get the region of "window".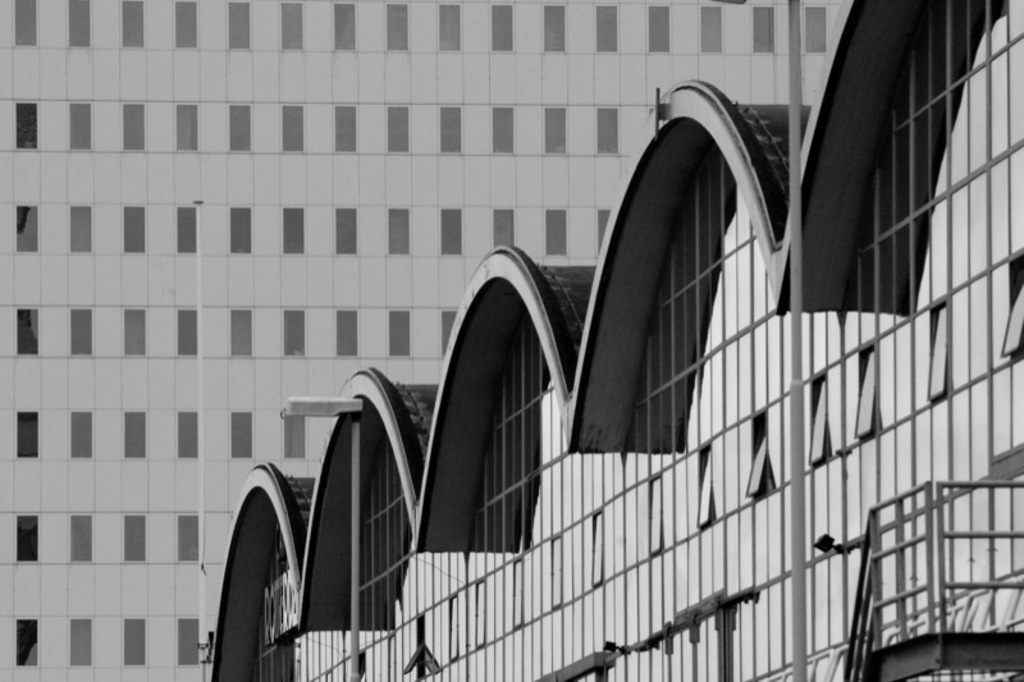
<box>746,407,771,499</box>.
